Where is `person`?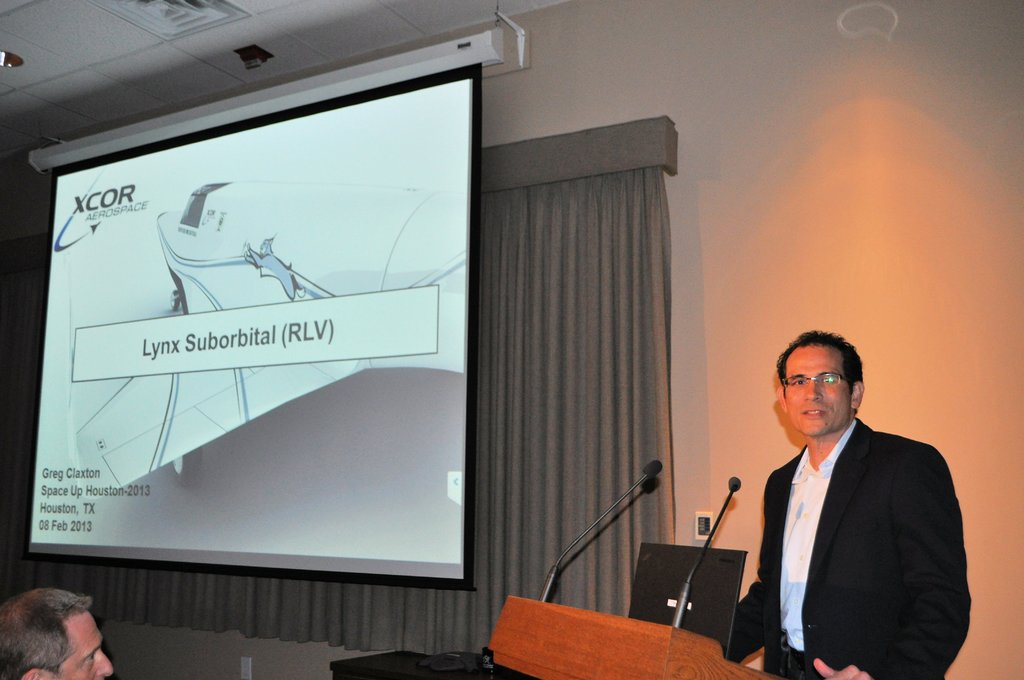
(727,324,970,679).
